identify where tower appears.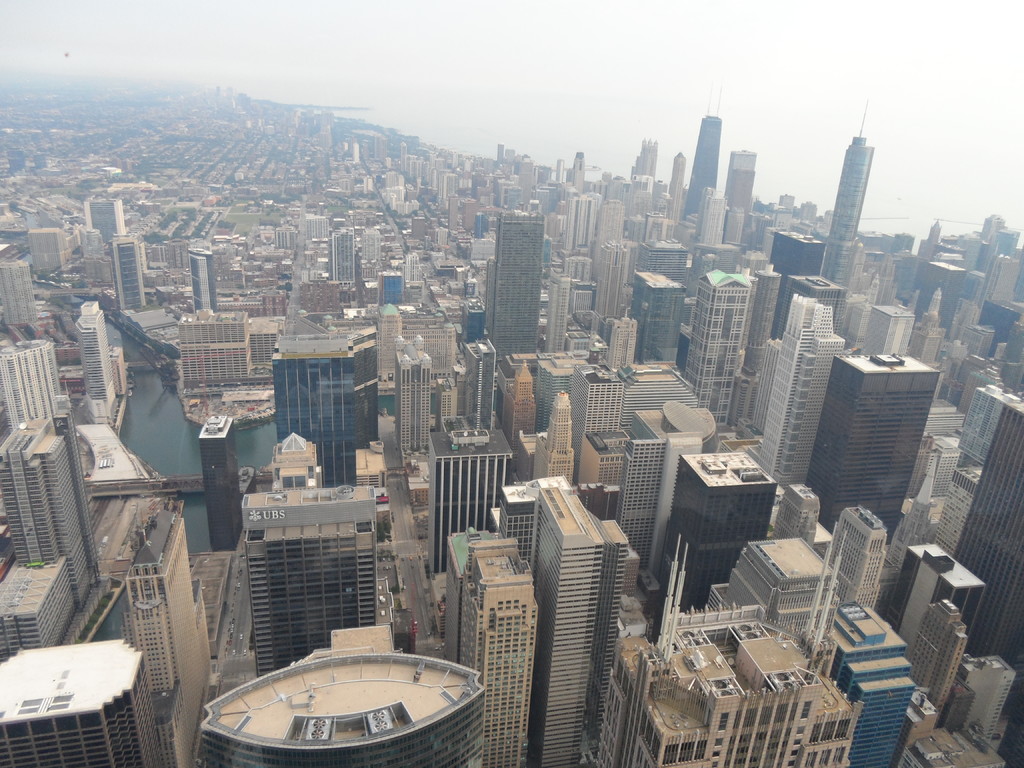
Appears at (x1=950, y1=404, x2=1023, y2=715).
